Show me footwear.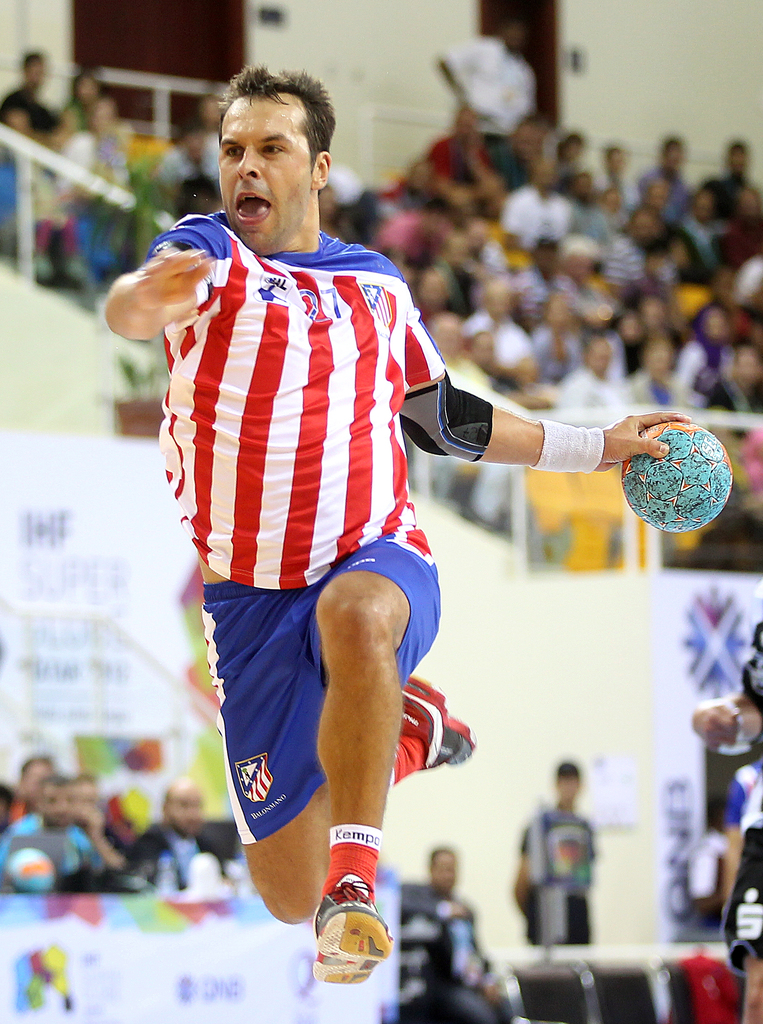
footwear is here: [302, 890, 388, 996].
